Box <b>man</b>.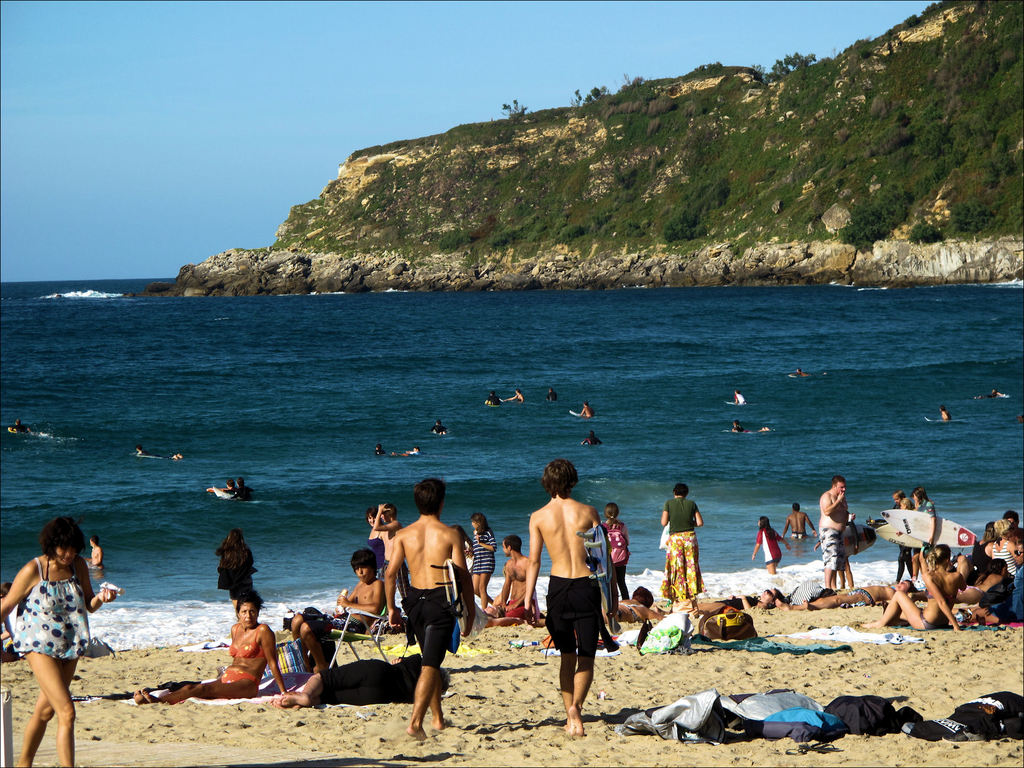
520/461/613/740.
